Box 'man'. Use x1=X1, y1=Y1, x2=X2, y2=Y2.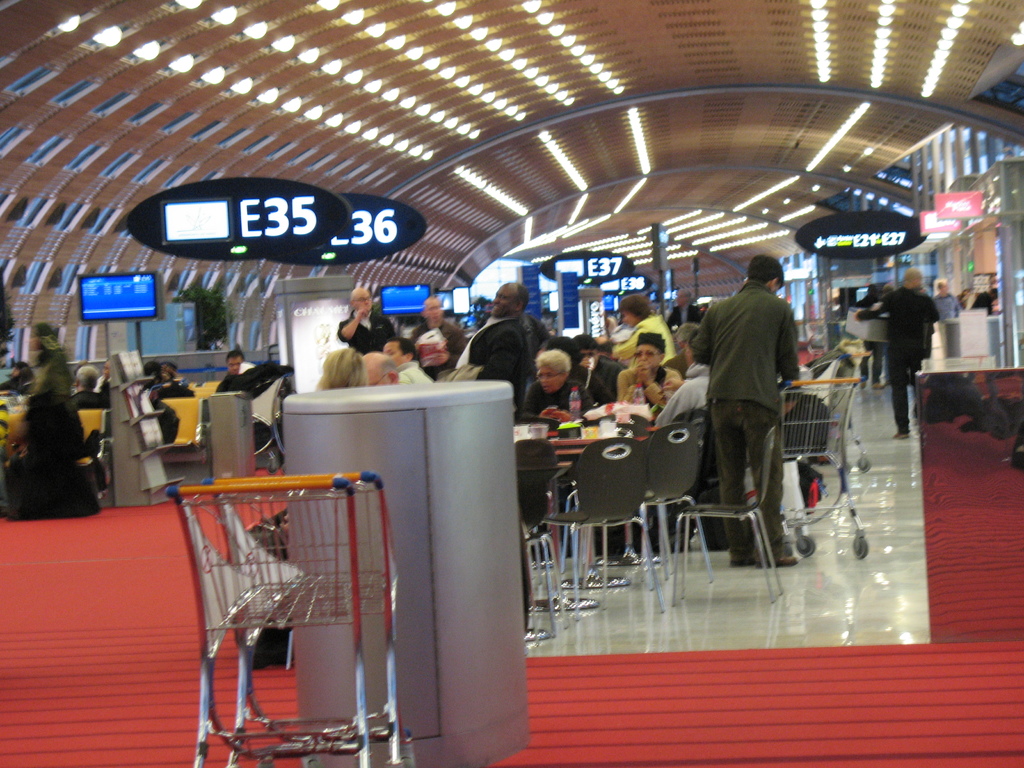
x1=692, y1=243, x2=815, y2=533.
